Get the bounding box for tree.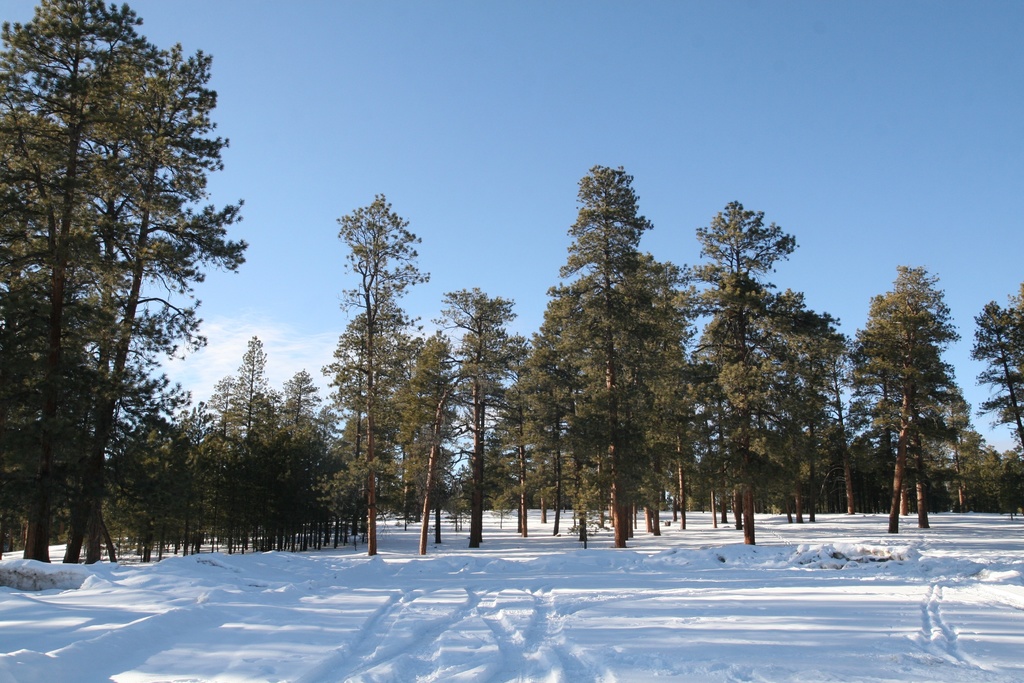
(x1=378, y1=324, x2=450, y2=523).
